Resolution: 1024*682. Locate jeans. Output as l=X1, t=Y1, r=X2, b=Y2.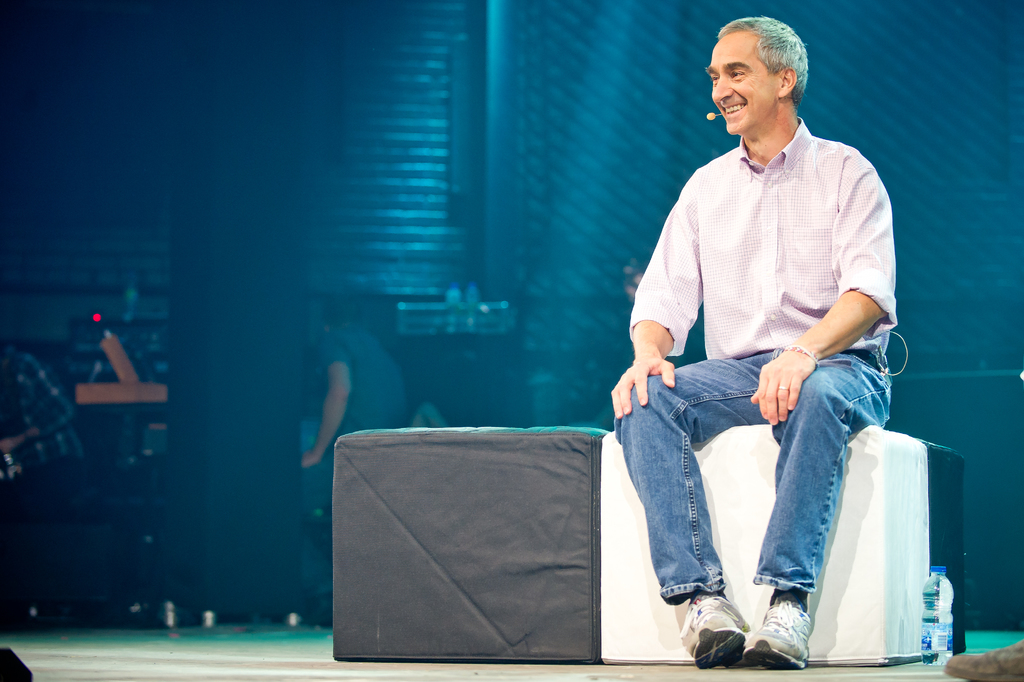
l=611, t=359, r=886, b=593.
